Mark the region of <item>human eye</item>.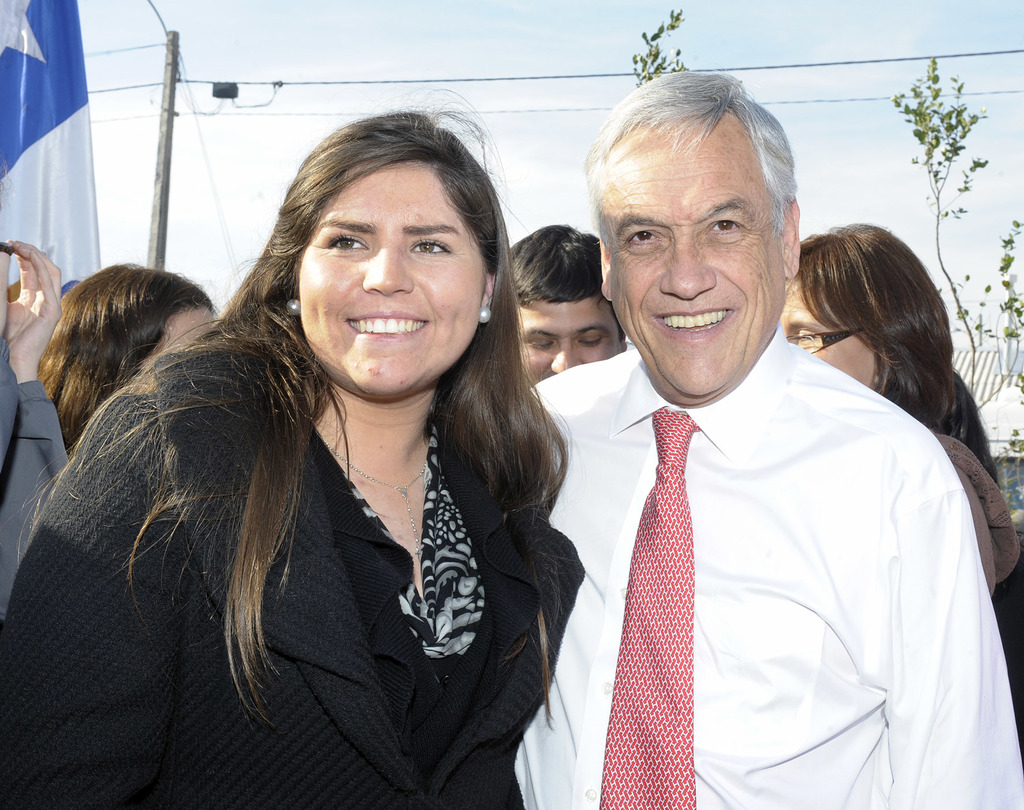
Region: crop(526, 336, 551, 352).
